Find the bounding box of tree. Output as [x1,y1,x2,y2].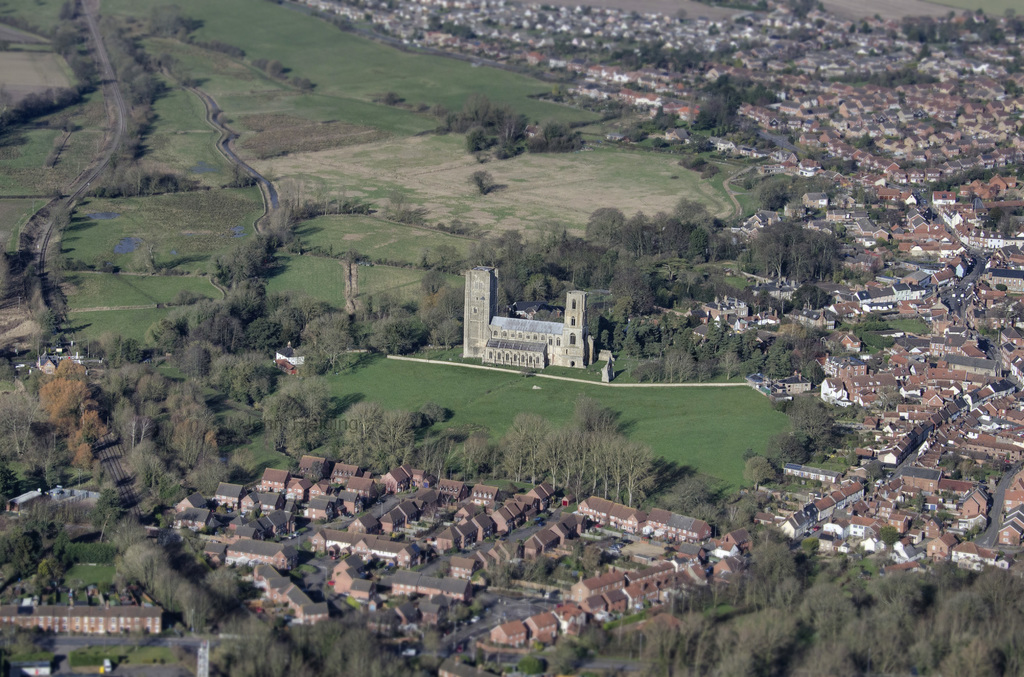
[577,397,611,439].
